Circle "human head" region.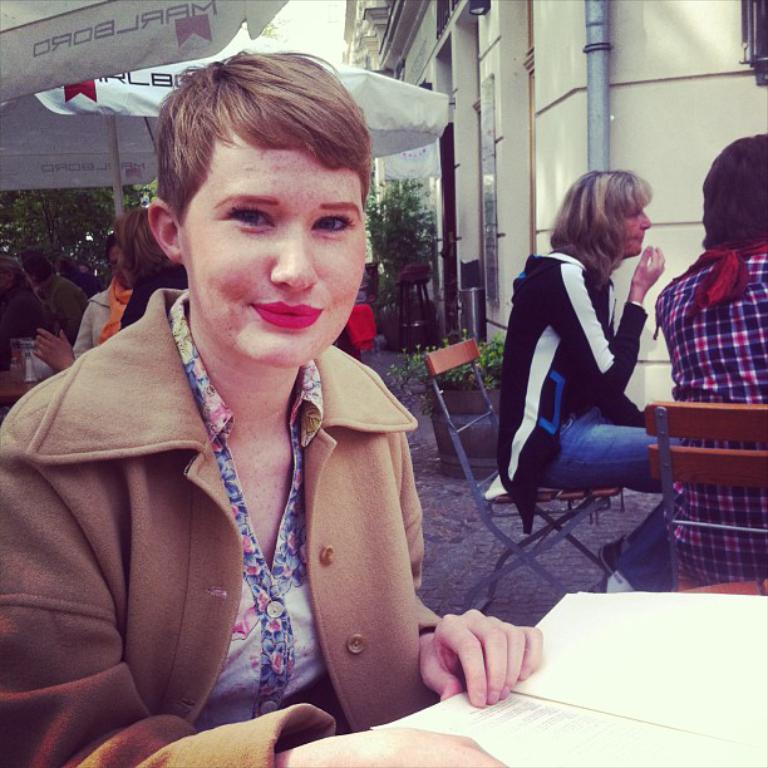
Region: [146,46,375,375].
